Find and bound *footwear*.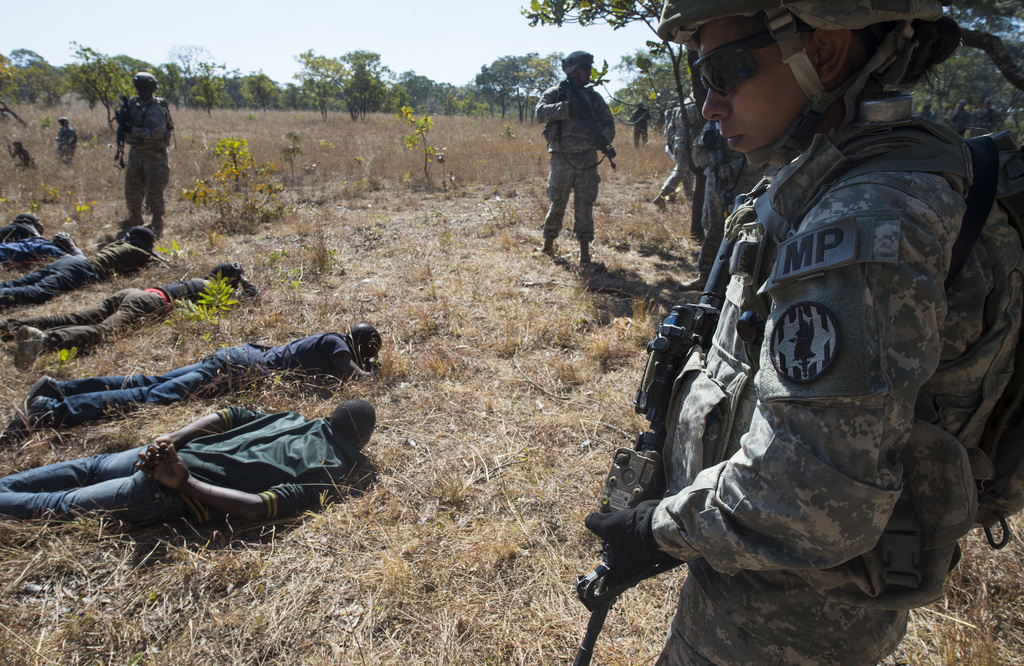
Bound: 17,325,52,371.
